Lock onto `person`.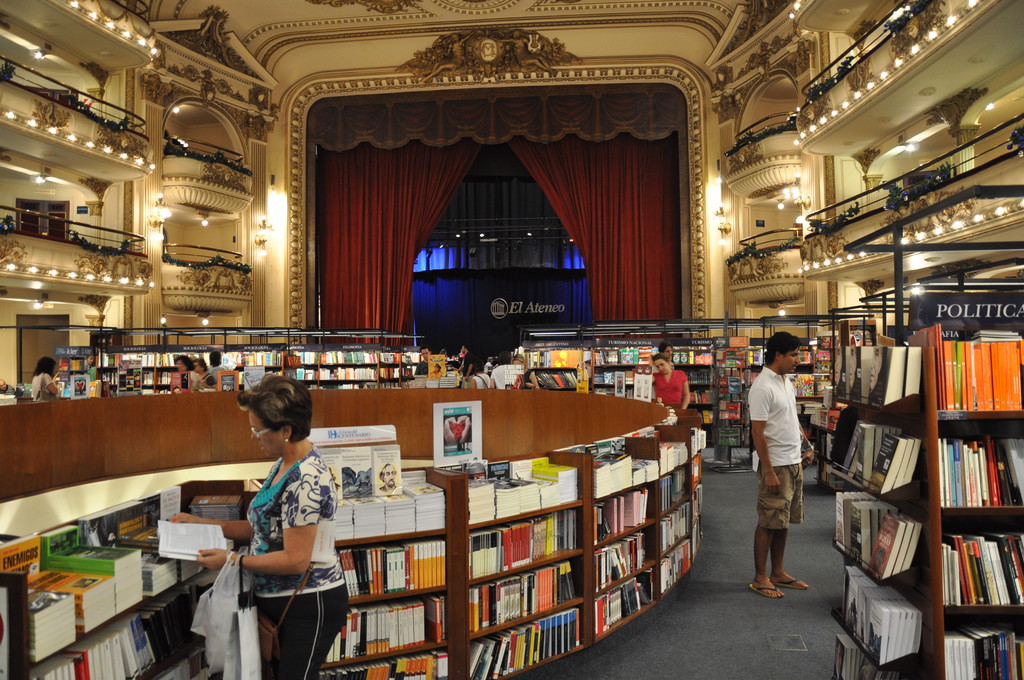
Locked: (left=752, top=334, right=810, bottom=596).
